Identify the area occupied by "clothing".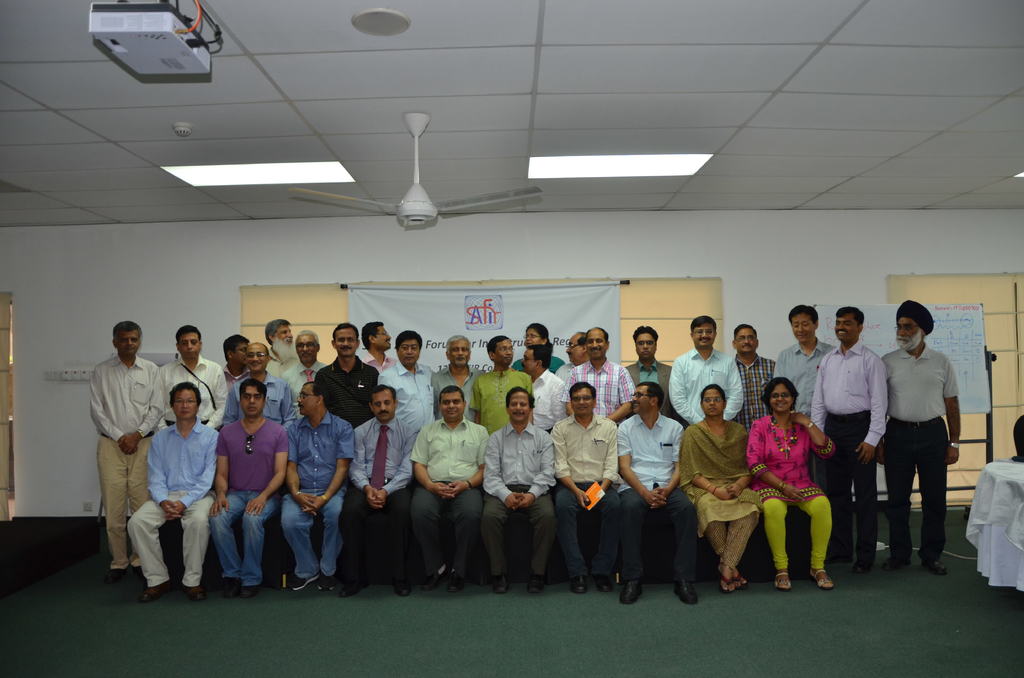
Area: bbox=[285, 360, 323, 396].
